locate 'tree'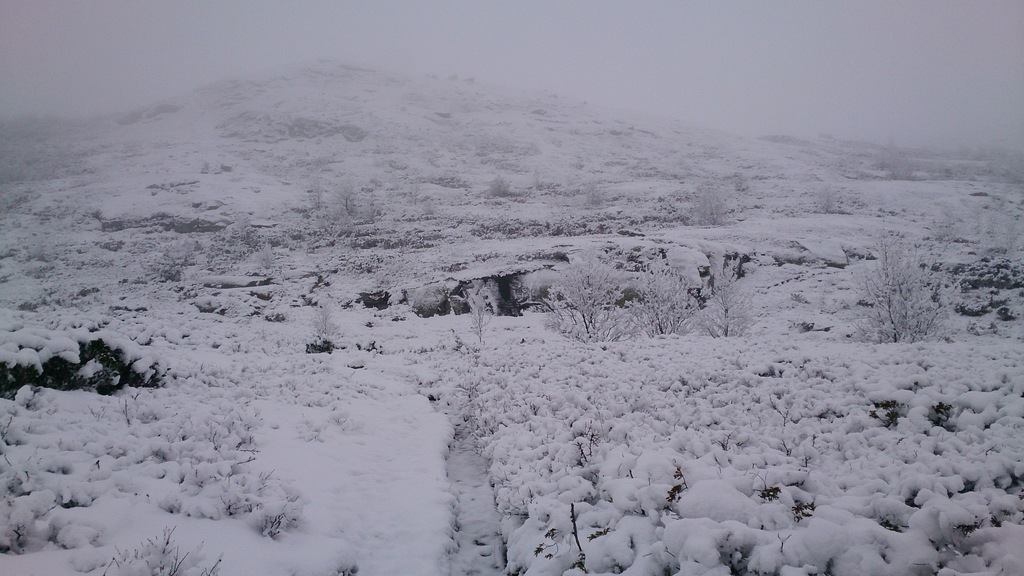
542 249 653 347
